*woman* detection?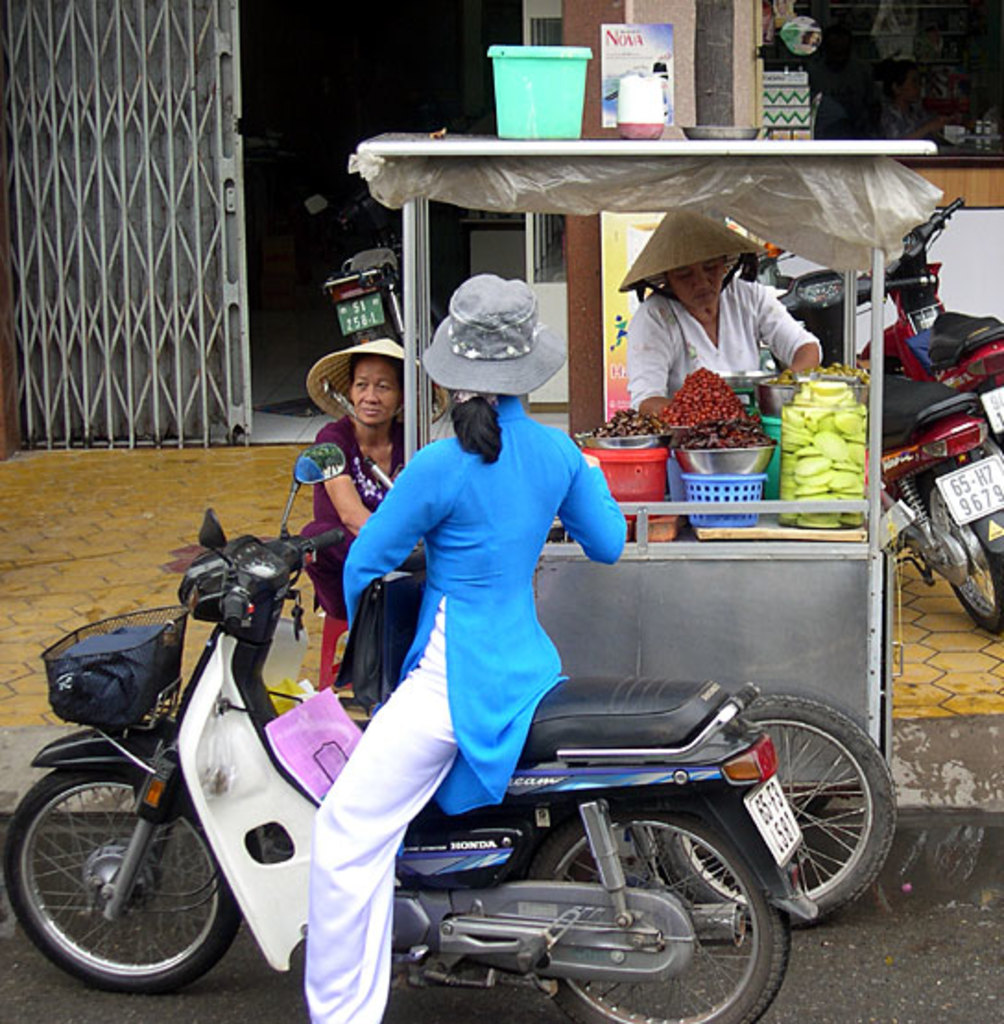
box(615, 205, 819, 424)
